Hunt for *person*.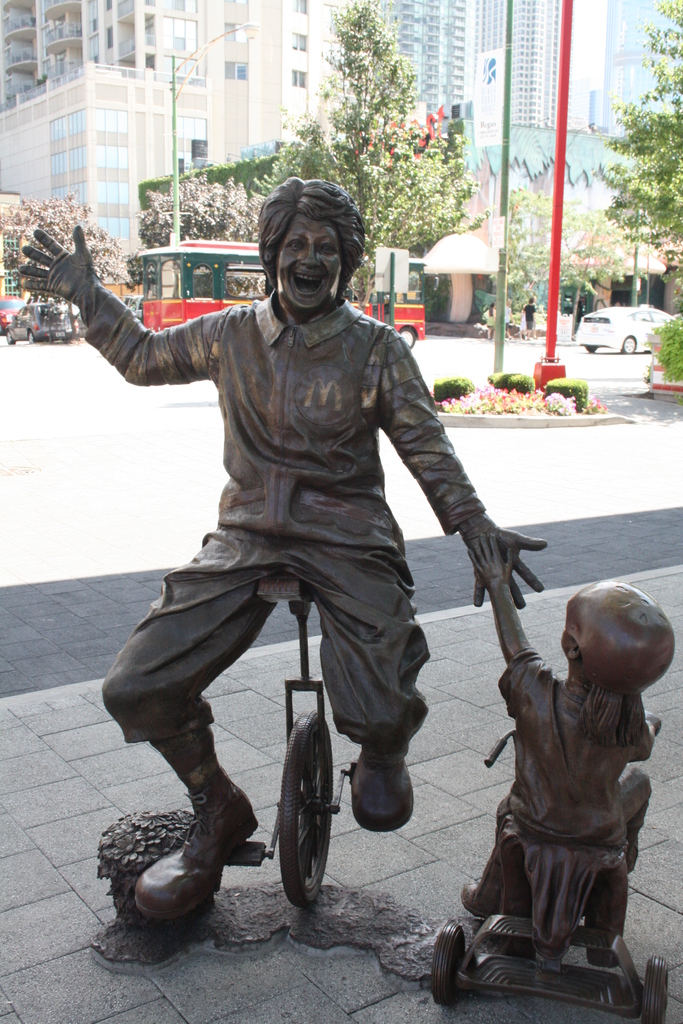
Hunted down at 447 526 680 960.
